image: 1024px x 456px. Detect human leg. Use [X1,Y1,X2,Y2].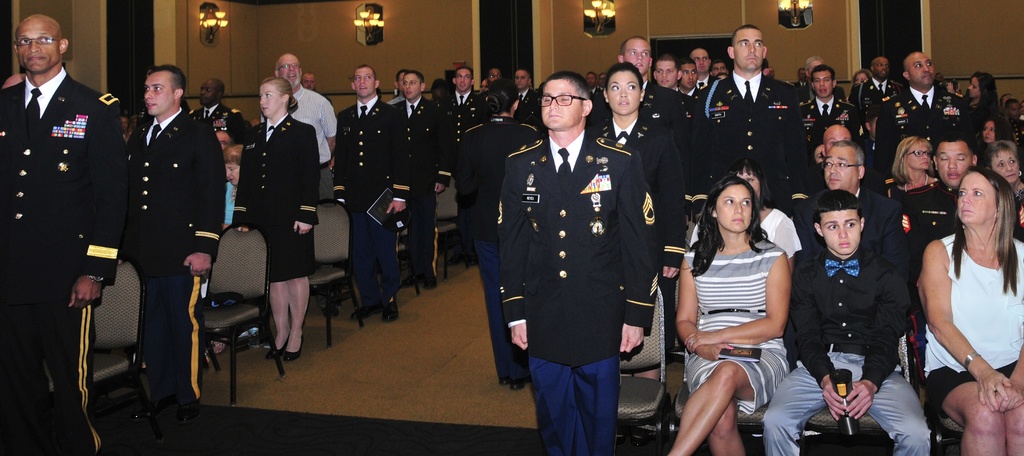
[374,195,399,327].
